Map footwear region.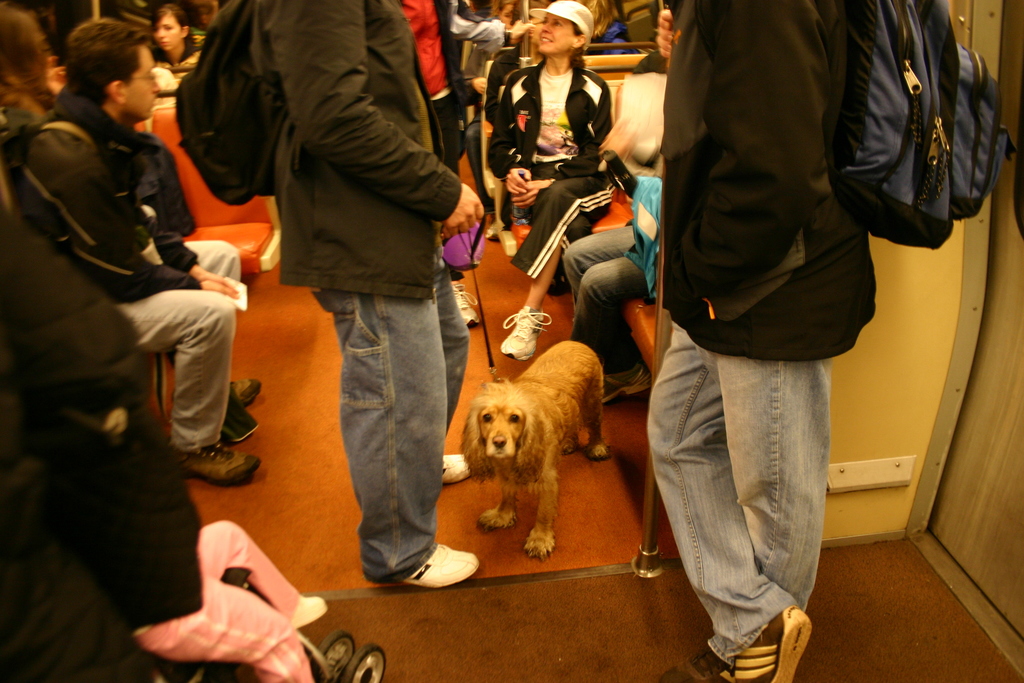
Mapped to bbox=(401, 543, 479, 593).
